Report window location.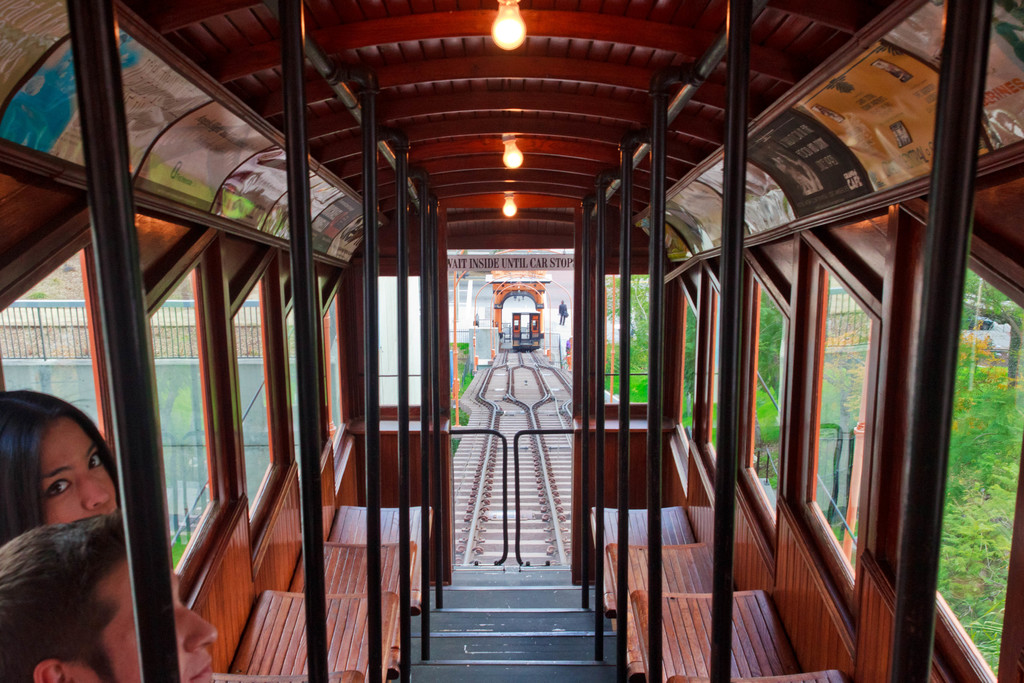
Report: [left=148, top=263, right=216, bottom=572].
